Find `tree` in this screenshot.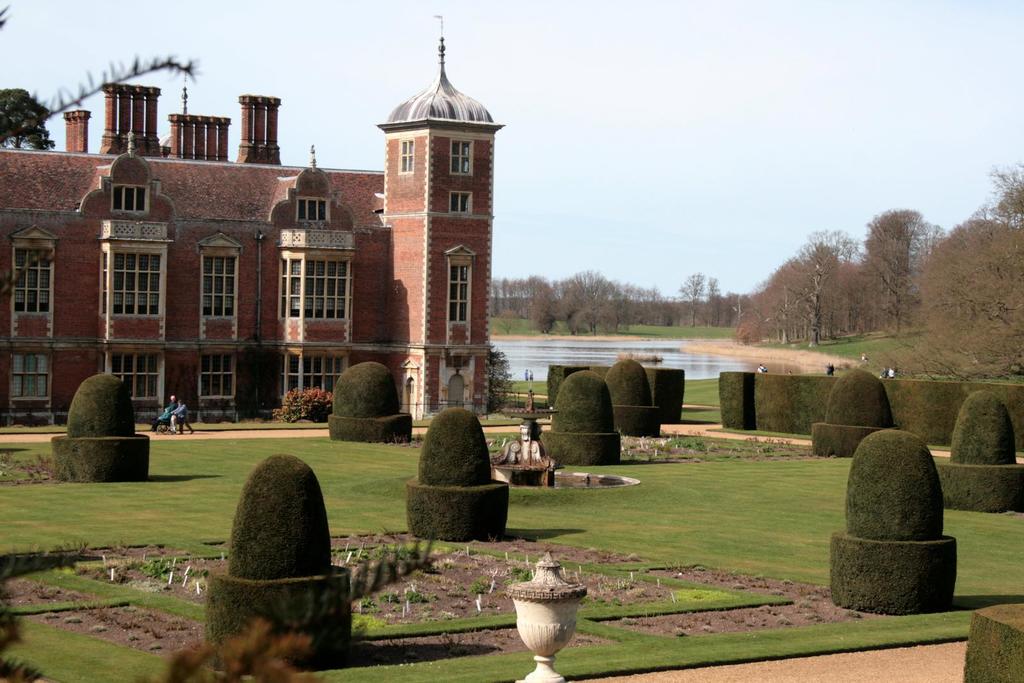
The bounding box for `tree` is x1=0, y1=84, x2=52, y2=147.
